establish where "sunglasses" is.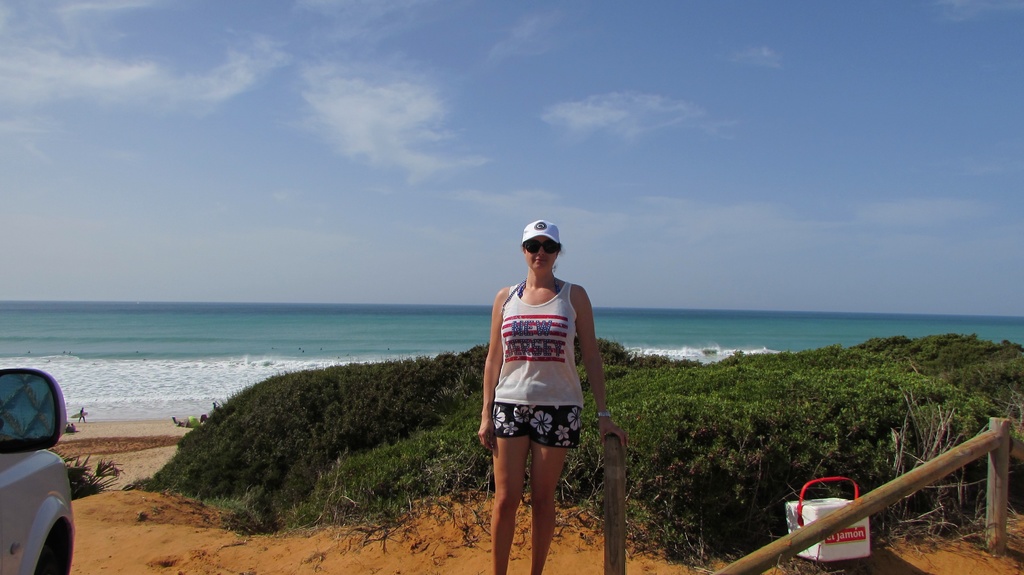
Established at bbox=(522, 237, 559, 255).
